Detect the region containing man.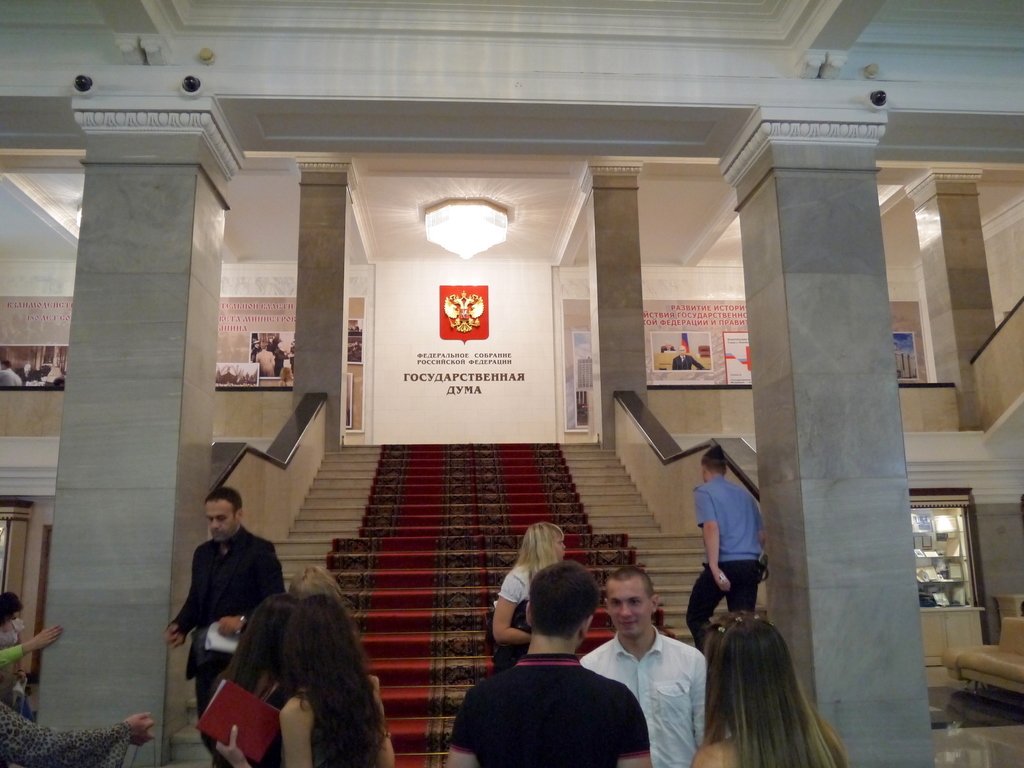
[x1=582, y1=564, x2=710, y2=767].
